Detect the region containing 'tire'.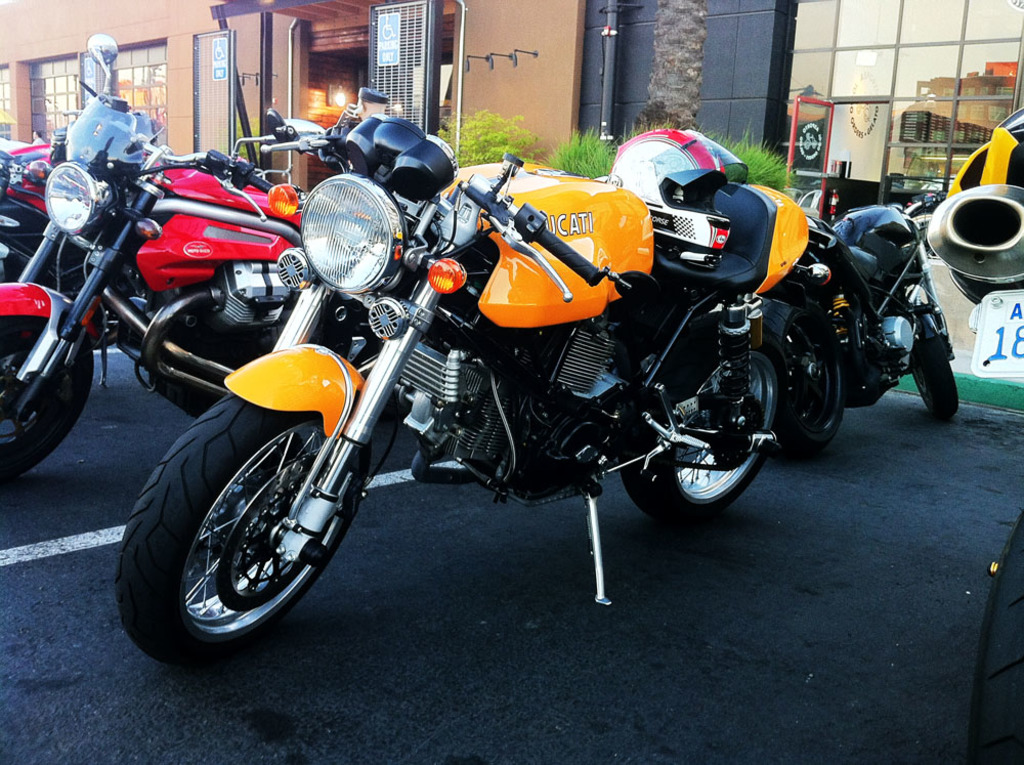
Rect(625, 320, 776, 518).
